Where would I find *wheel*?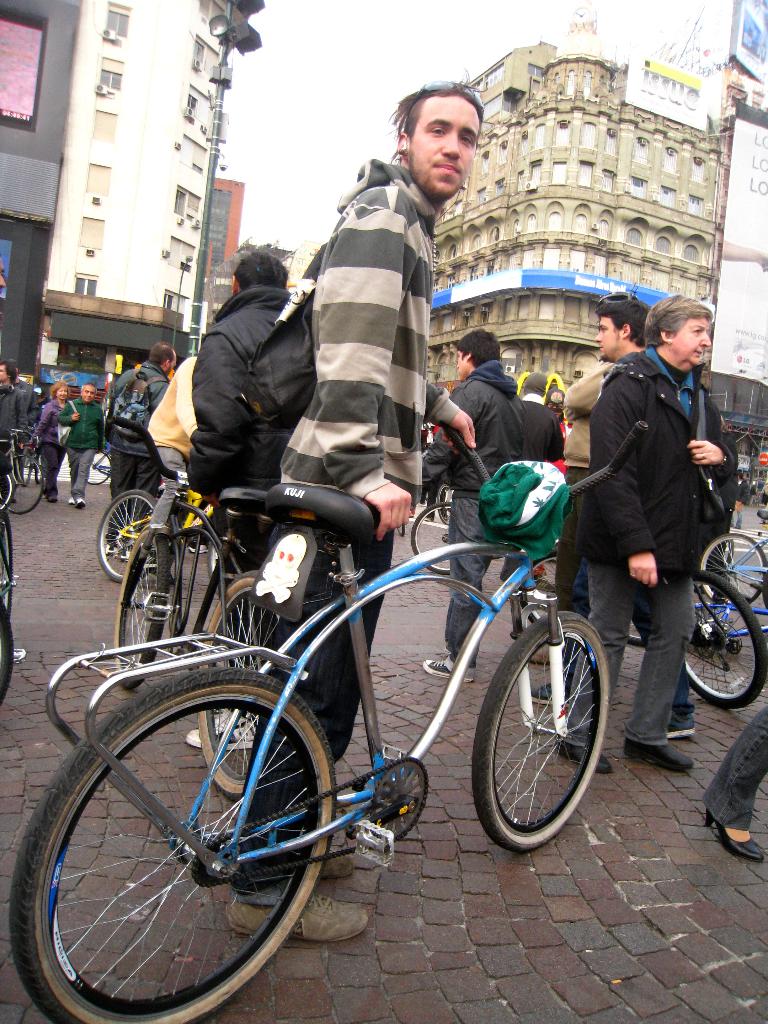
At [left=11, top=668, right=337, bottom=1023].
